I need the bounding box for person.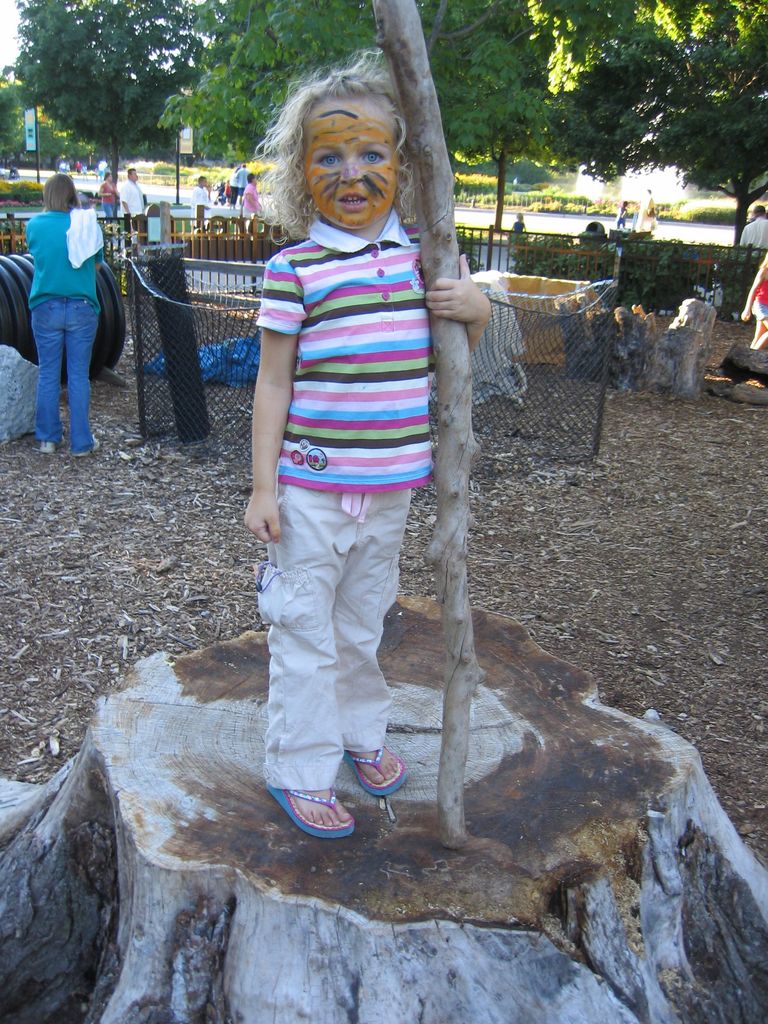
Here it is: pyautogui.locateOnScreen(637, 182, 657, 232).
